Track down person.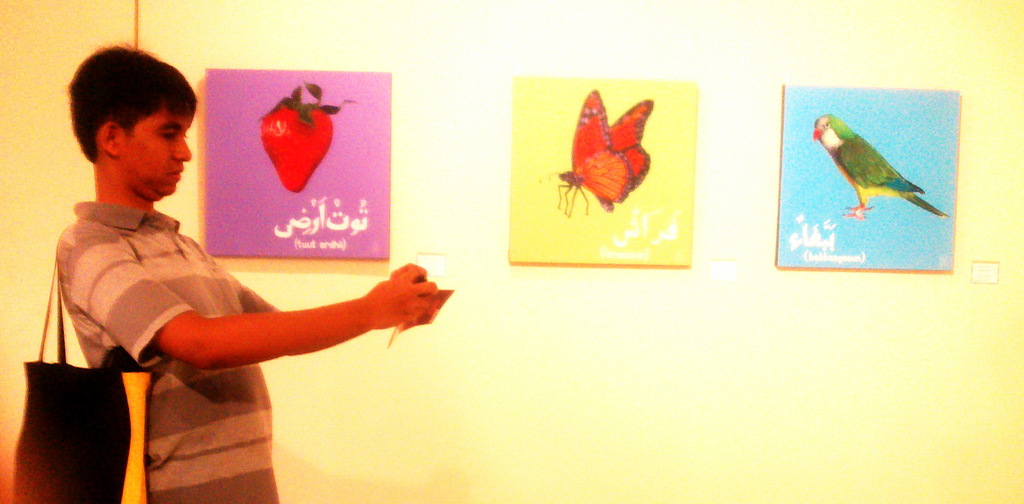
Tracked to {"left": 58, "top": 42, "right": 442, "bottom": 503}.
